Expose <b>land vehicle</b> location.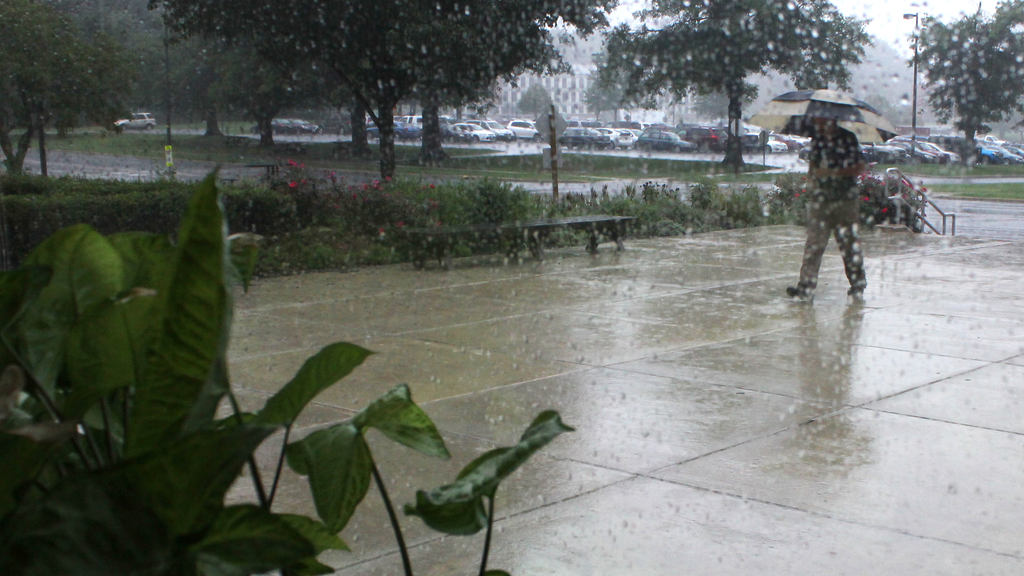
Exposed at [left=439, top=121, right=472, bottom=145].
